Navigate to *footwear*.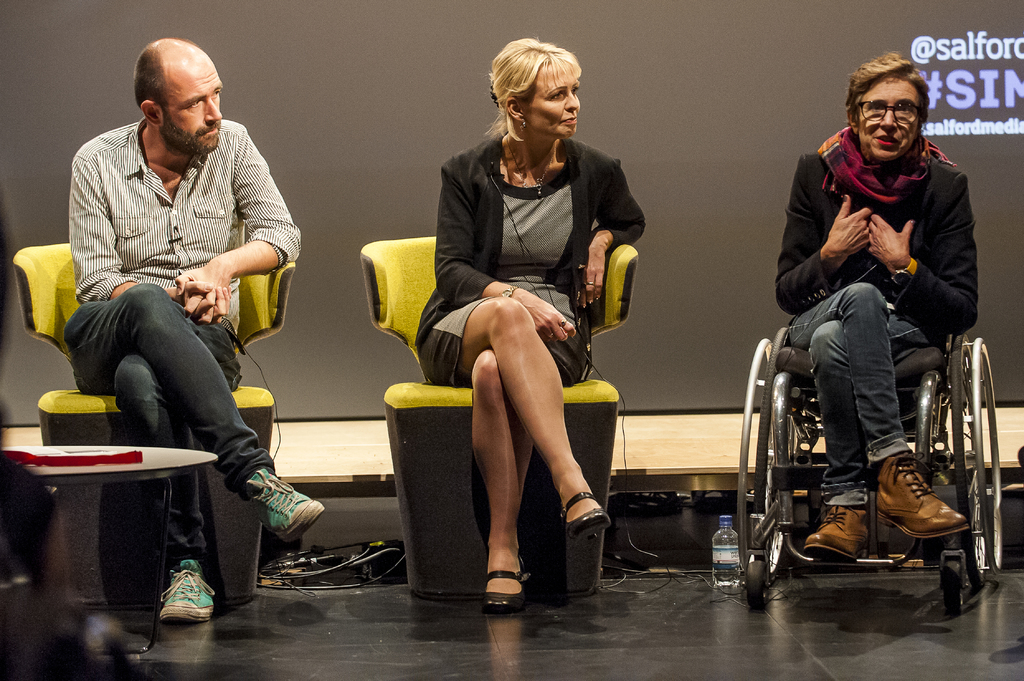
Navigation target: (x1=559, y1=493, x2=611, y2=542).
